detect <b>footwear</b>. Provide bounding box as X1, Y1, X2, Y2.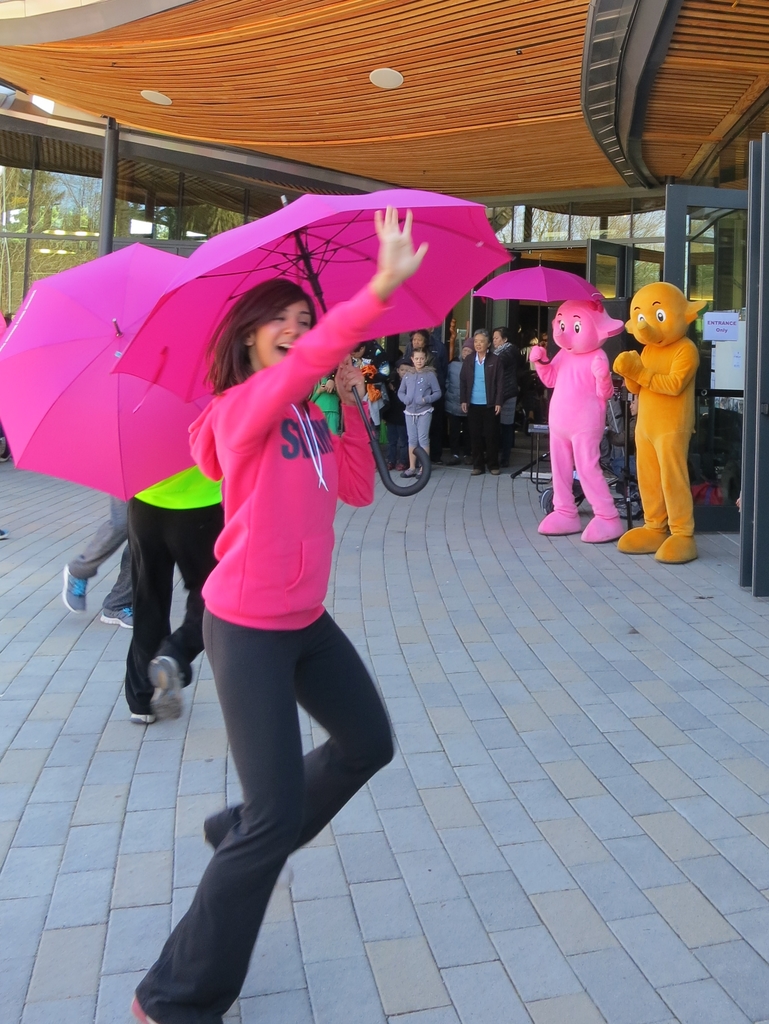
156, 656, 186, 723.
